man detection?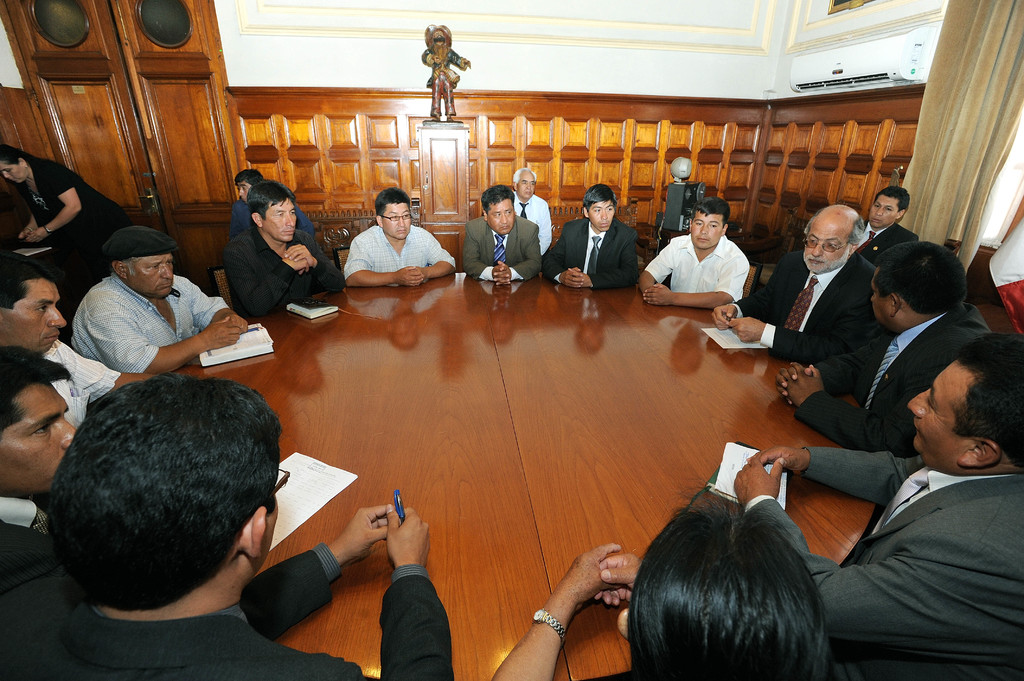
bbox=(778, 253, 998, 452)
